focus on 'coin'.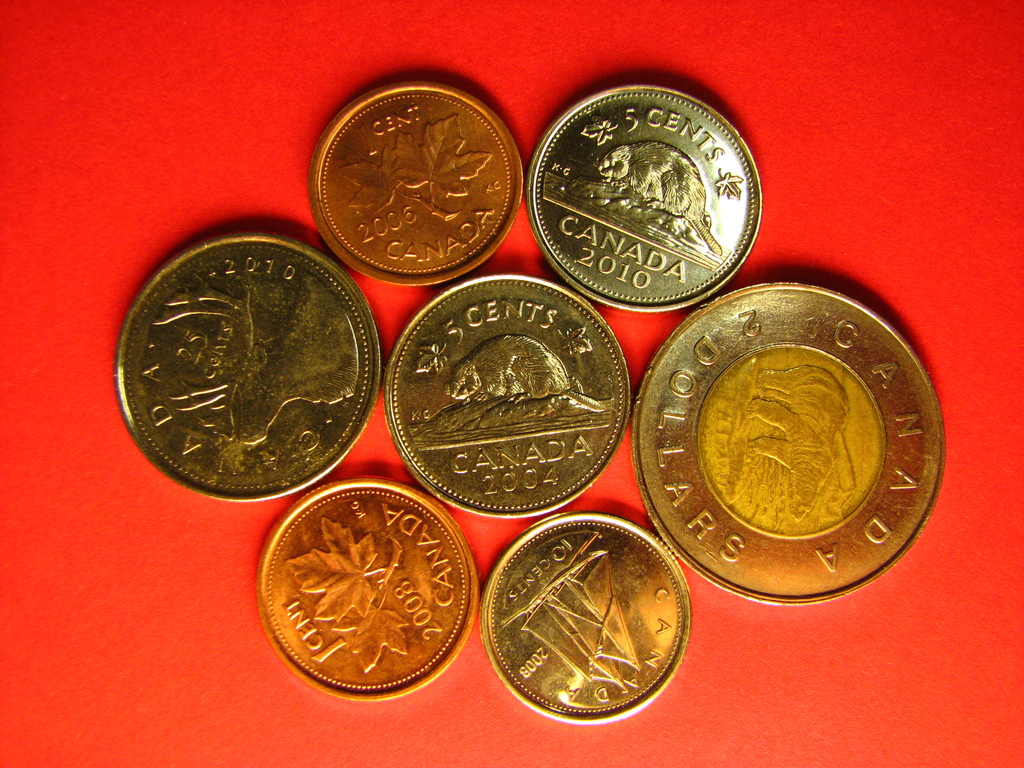
Focused at {"left": 312, "top": 81, "right": 527, "bottom": 289}.
